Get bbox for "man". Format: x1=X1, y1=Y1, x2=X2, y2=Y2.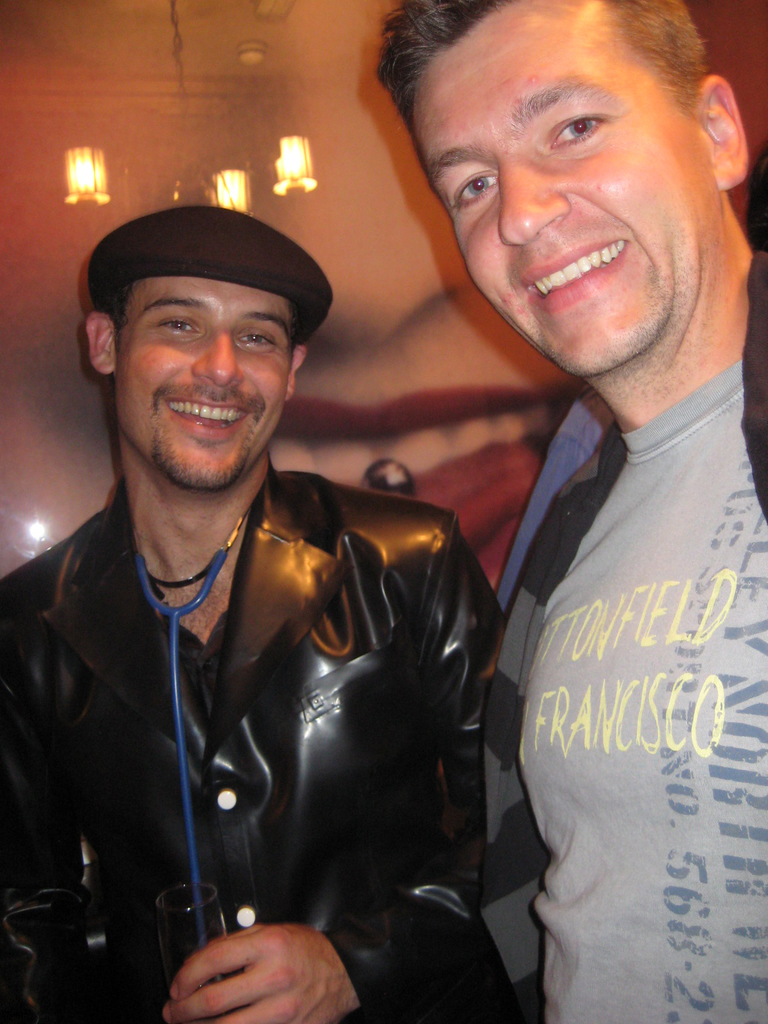
x1=377, y1=0, x2=767, y2=1023.
